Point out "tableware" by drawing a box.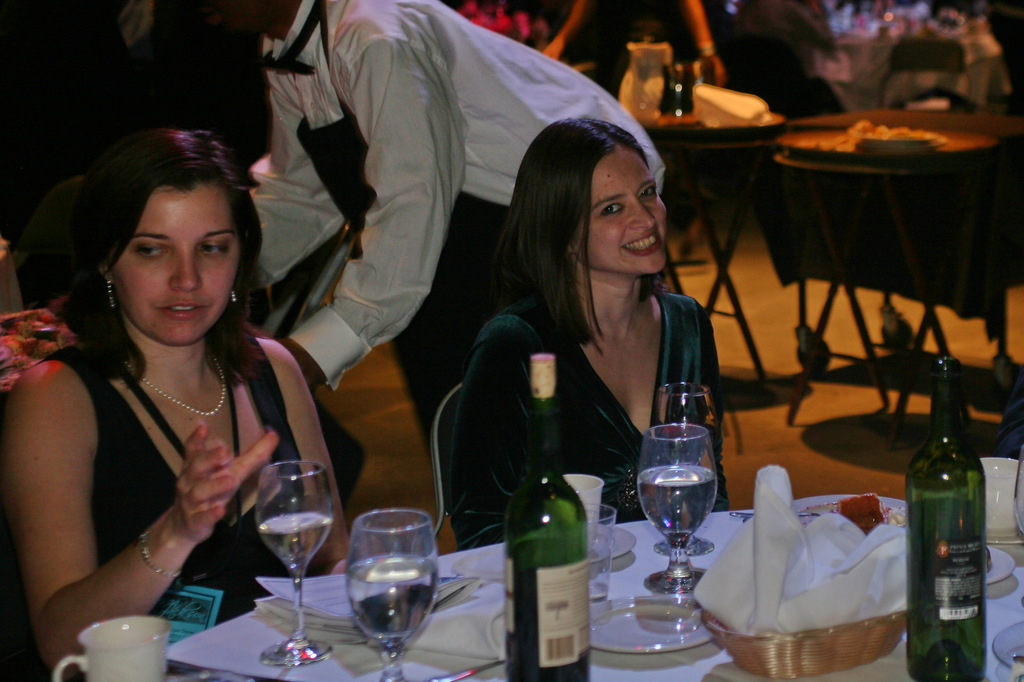
box=[610, 522, 635, 563].
